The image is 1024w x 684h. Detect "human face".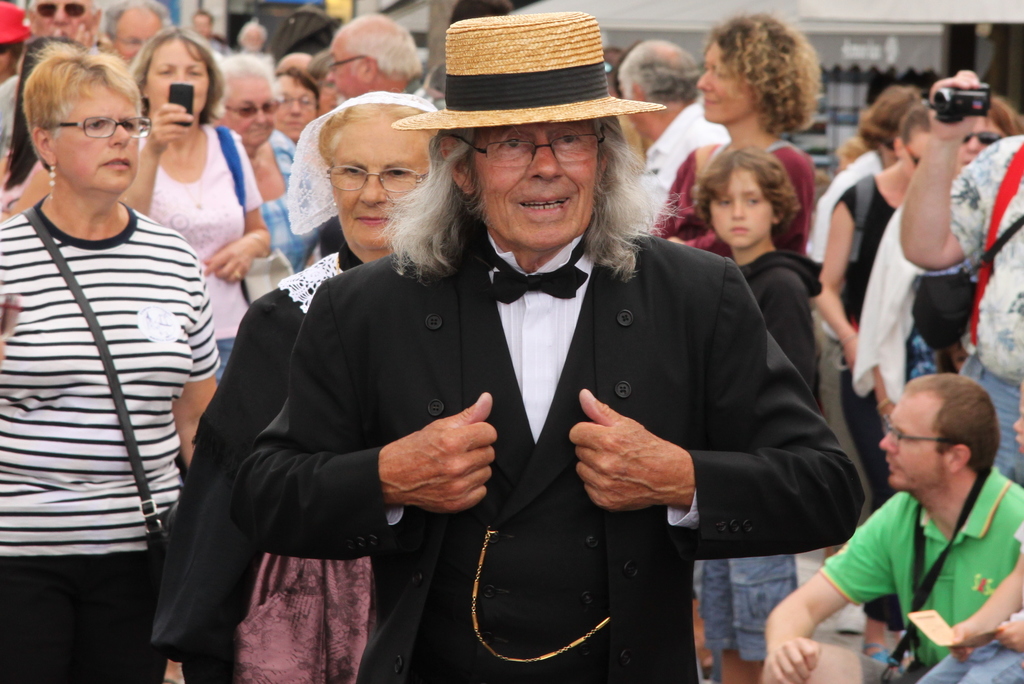
Detection: <bbox>332, 123, 435, 256</bbox>.
